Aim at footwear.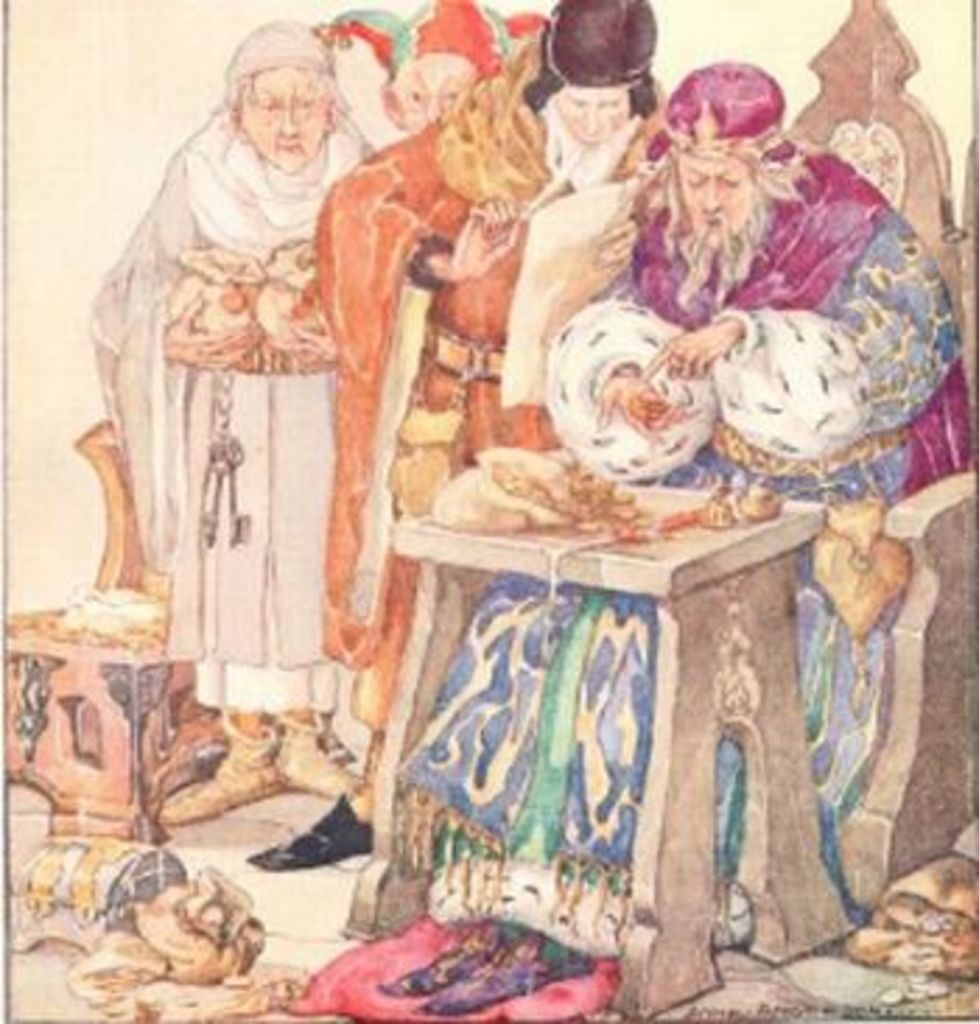
Aimed at pyautogui.locateOnScreen(243, 792, 378, 870).
